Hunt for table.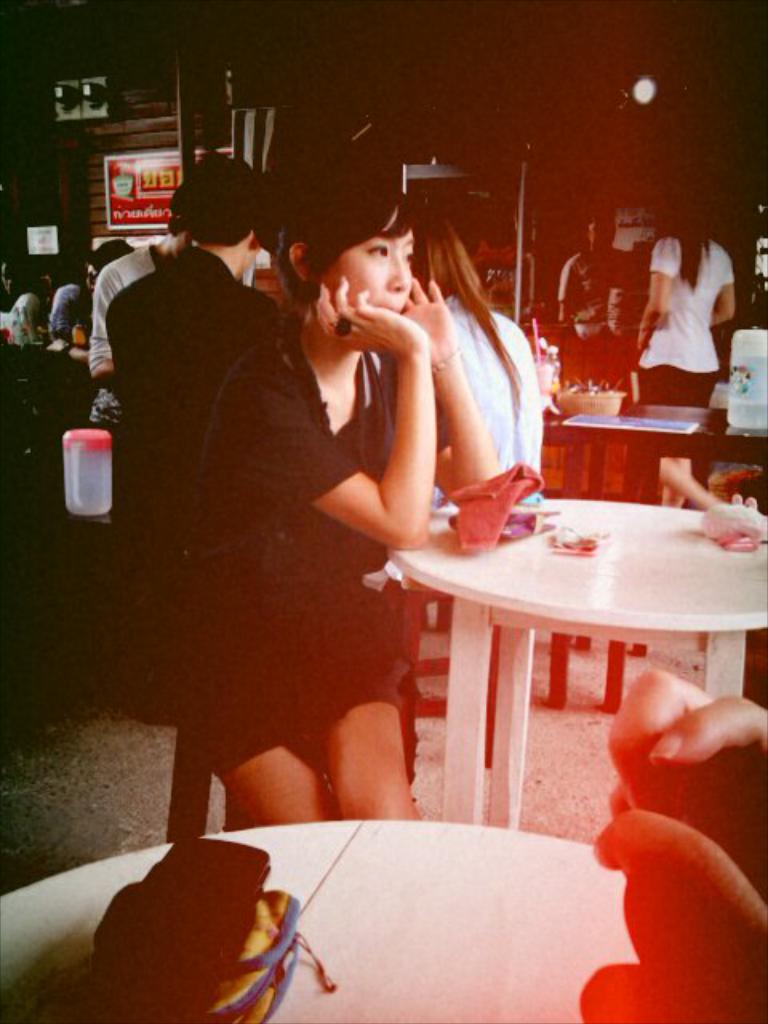
Hunted down at bbox=(0, 816, 637, 1022).
